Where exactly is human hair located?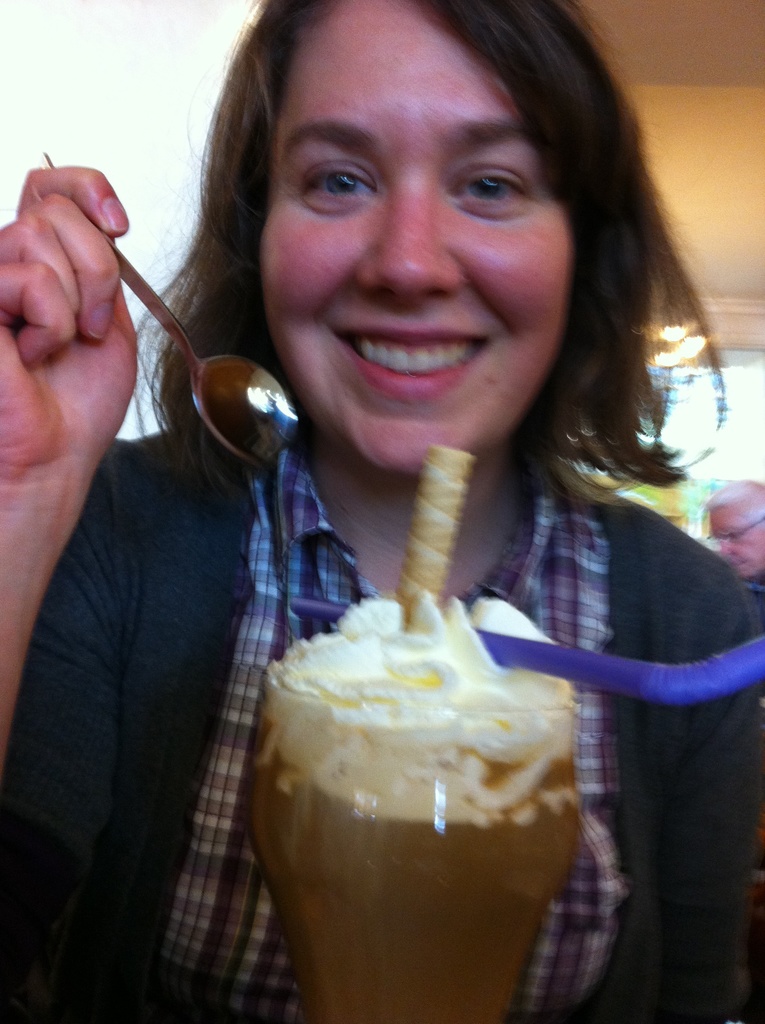
Its bounding box is x1=128 y1=0 x2=730 y2=497.
